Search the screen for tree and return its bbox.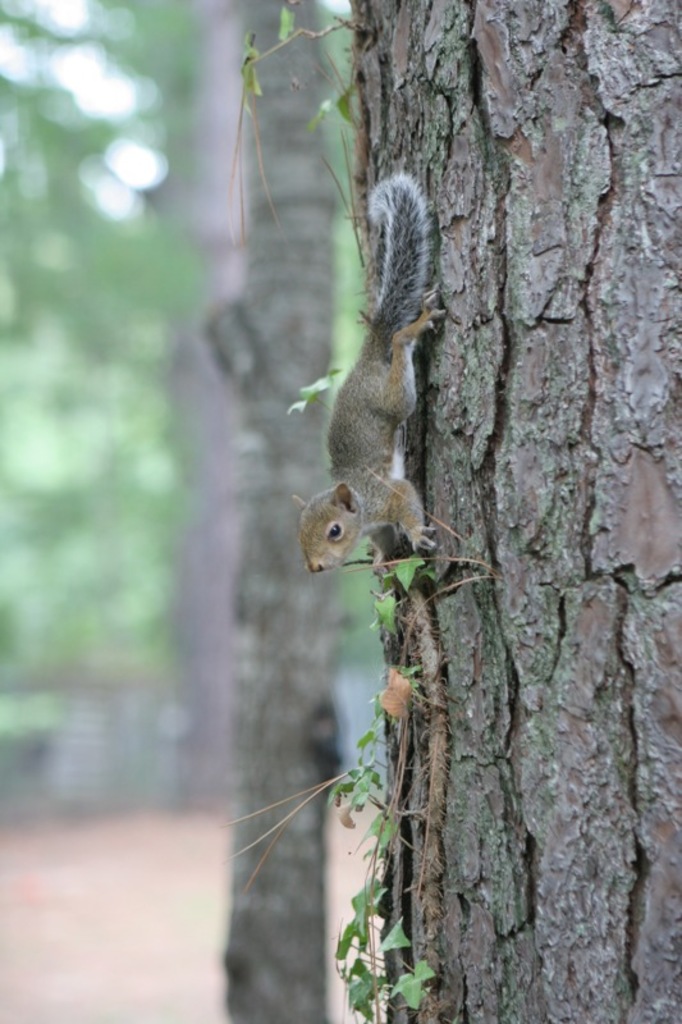
Found: locate(235, 0, 681, 1023).
